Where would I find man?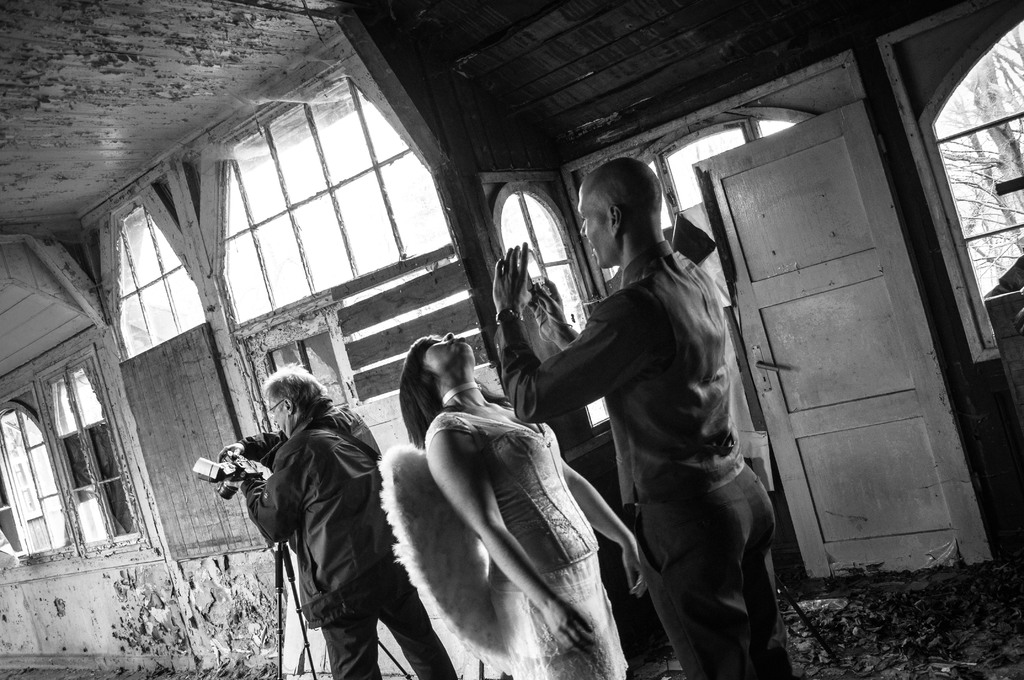
At pyautogui.locateOnScreen(215, 363, 460, 679).
